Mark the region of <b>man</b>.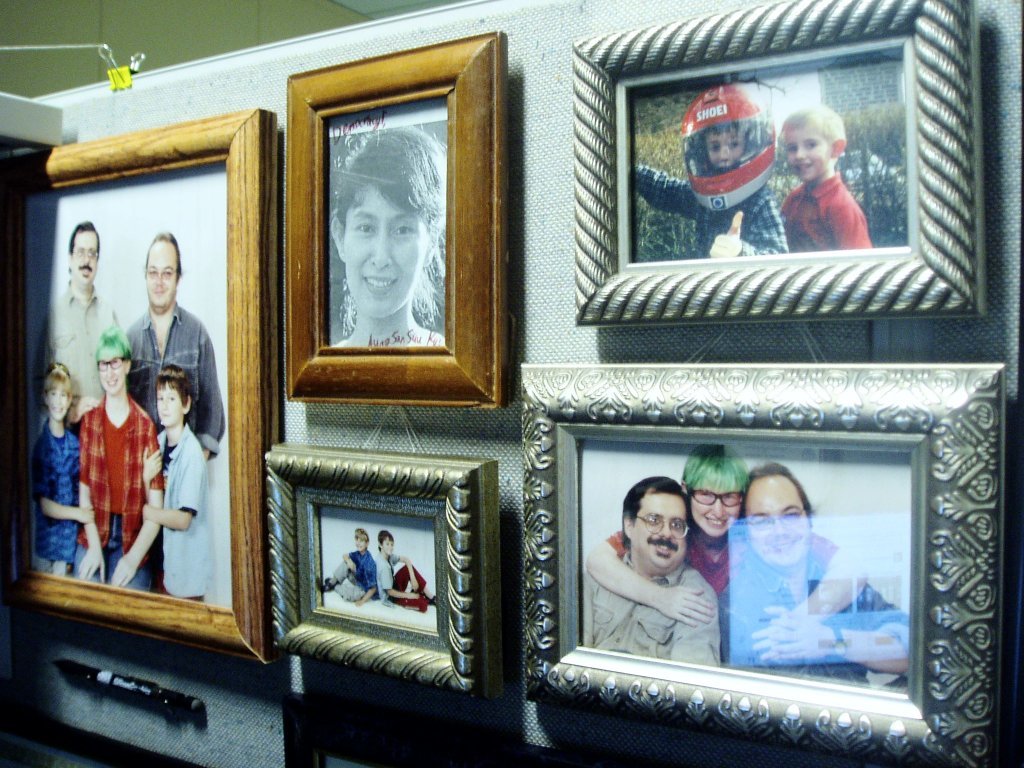
Region: {"x1": 120, "y1": 235, "x2": 225, "y2": 455}.
